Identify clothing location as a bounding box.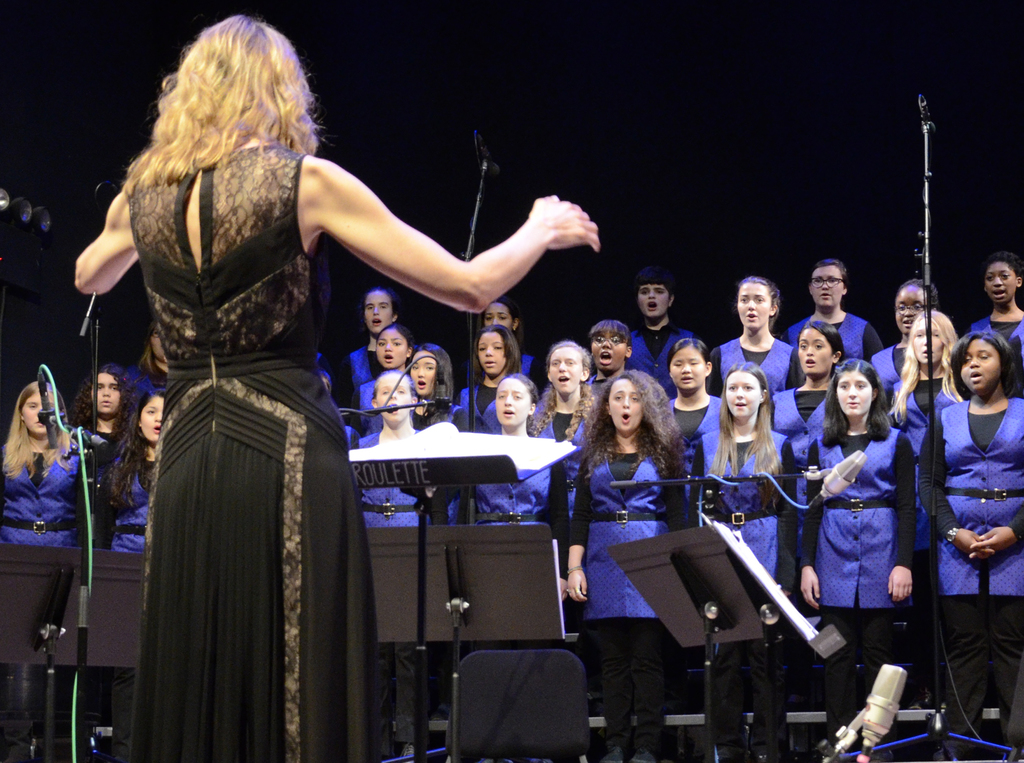
{"left": 520, "top": 388, "right": 597, "bottom": 476}.
